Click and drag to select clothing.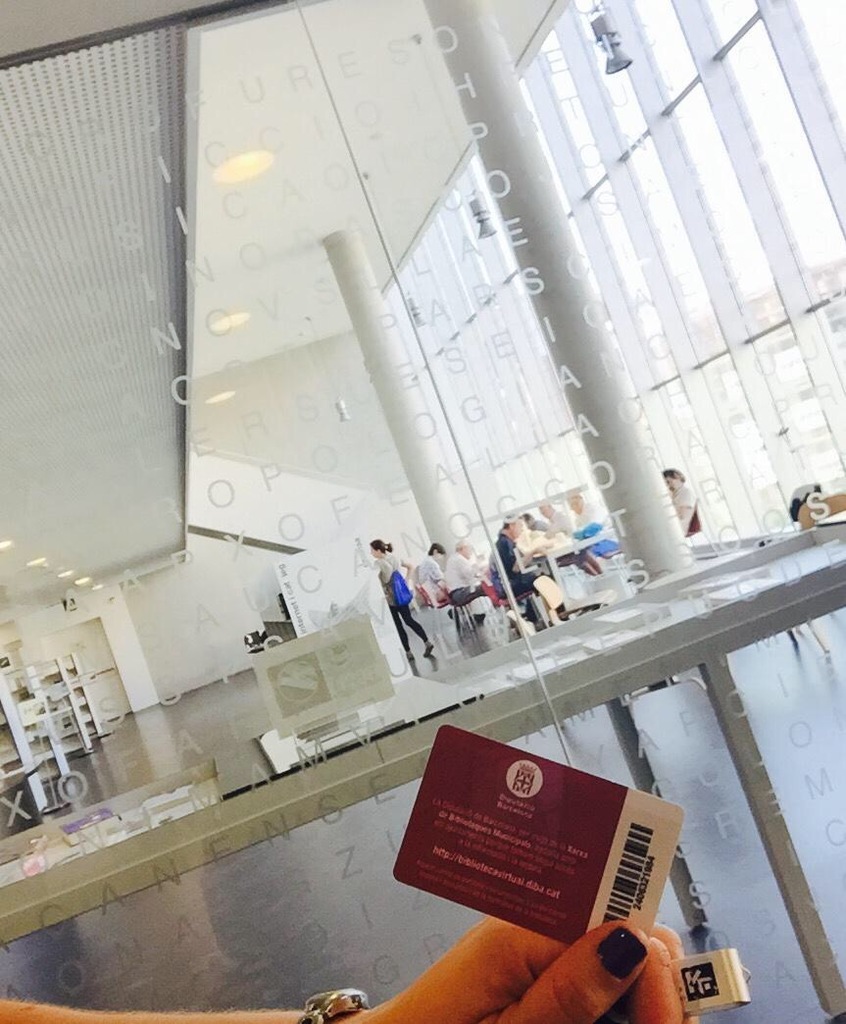
Selection: l=578, t=507, r=595, b=529.
